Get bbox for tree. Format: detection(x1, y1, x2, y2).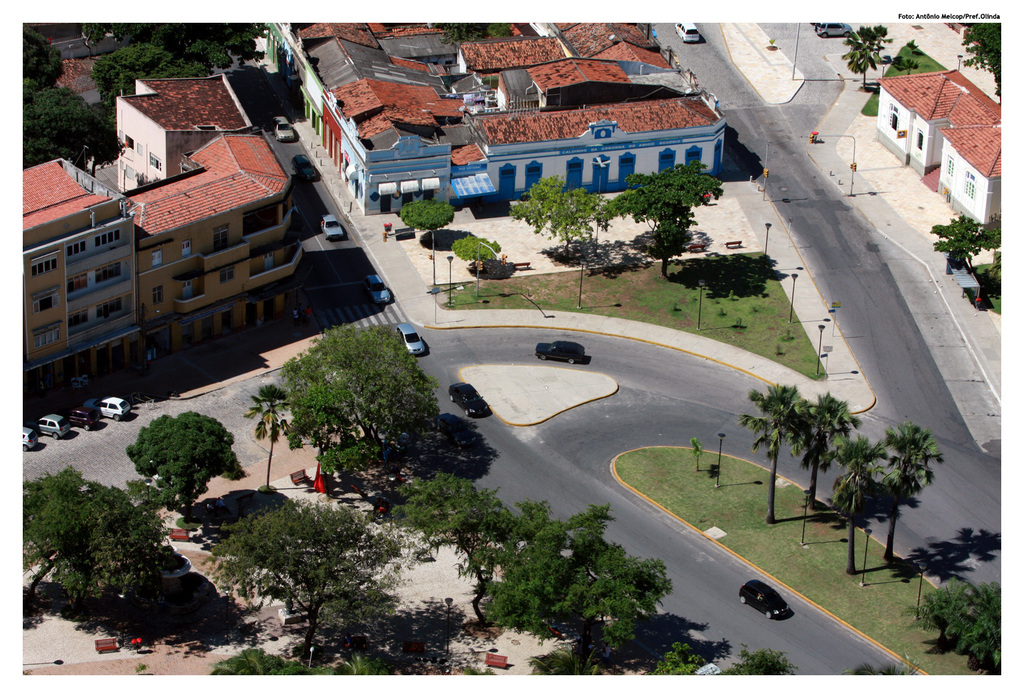
detection(562, 543, 673, 650).
